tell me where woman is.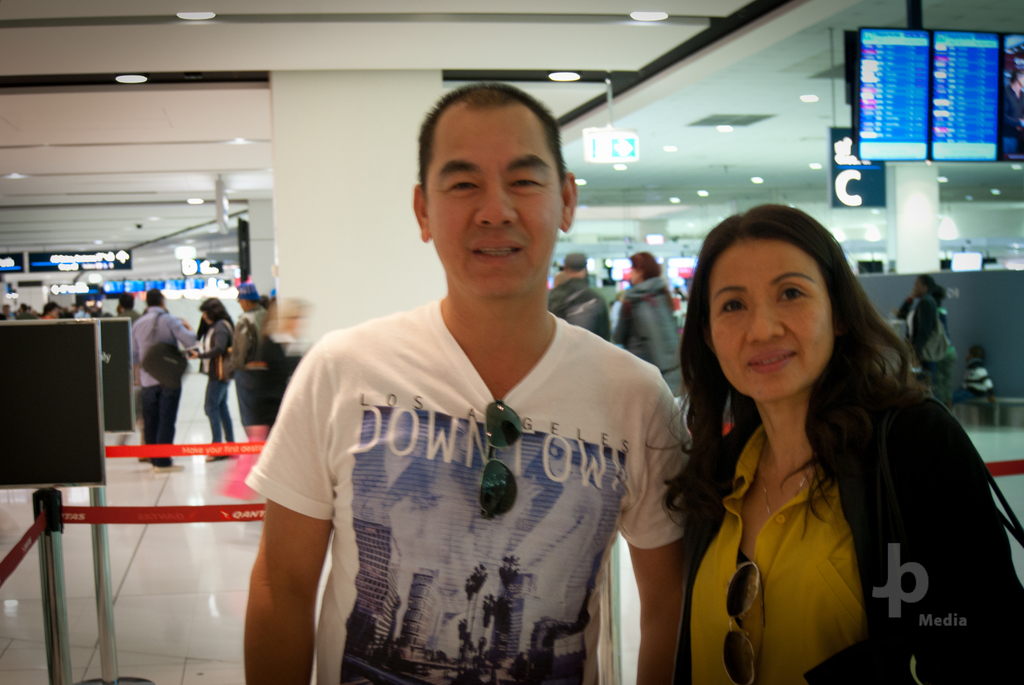
woman is at region(645, 196, 988, 679).
